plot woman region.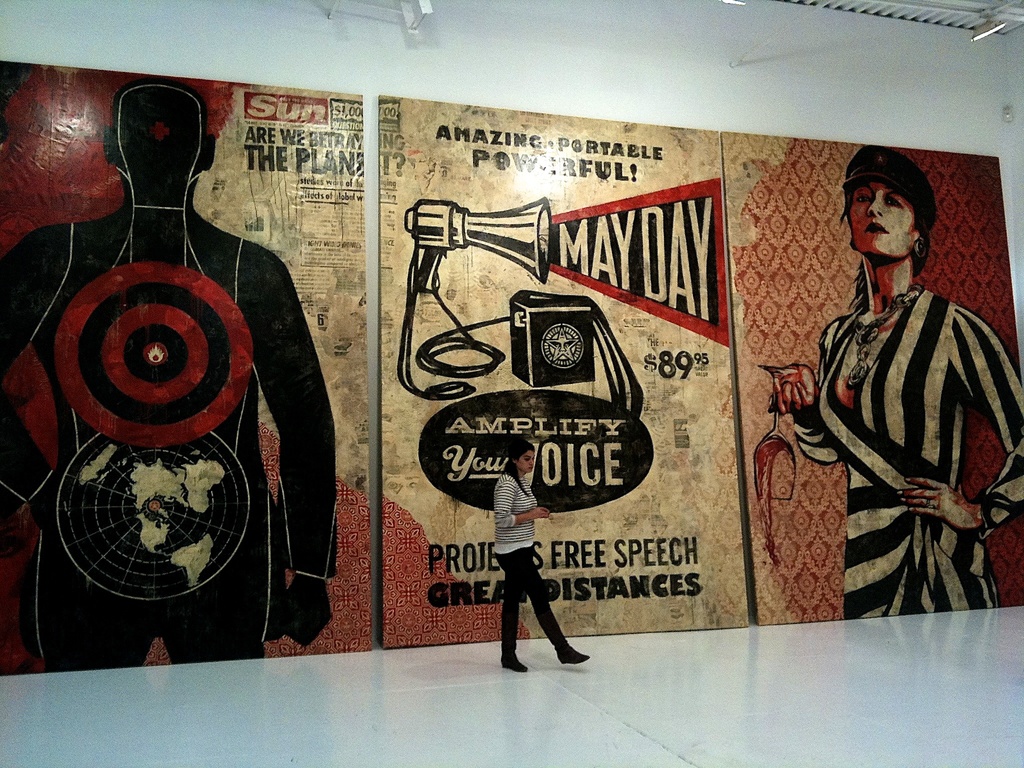
Plotted at [767, 146, 1023, 618].
